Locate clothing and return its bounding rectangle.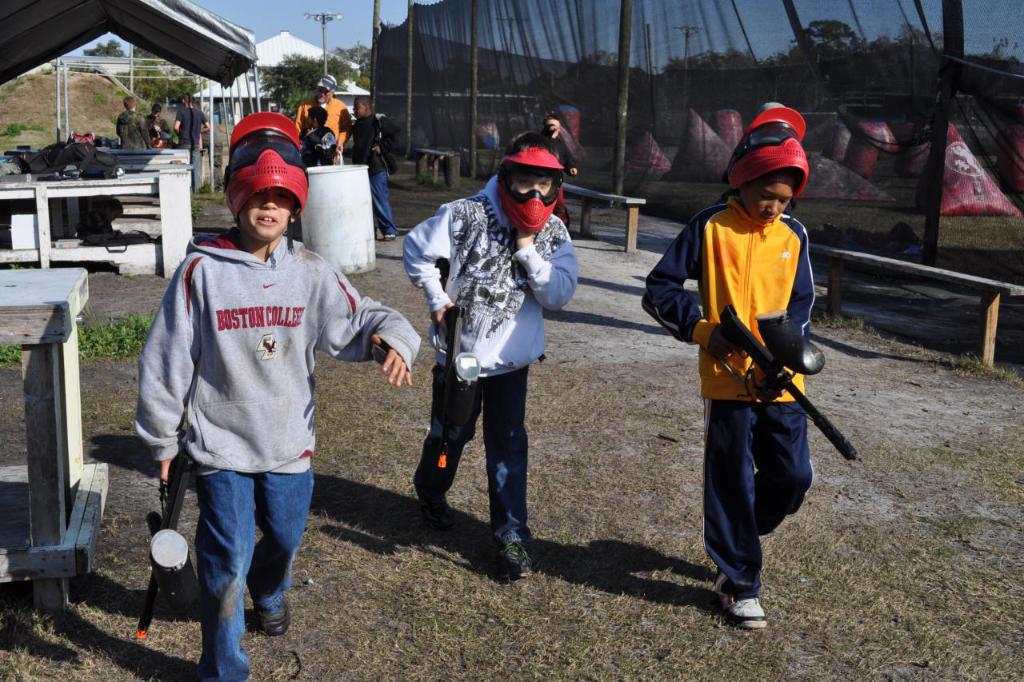
118, 108, 148, 146.
